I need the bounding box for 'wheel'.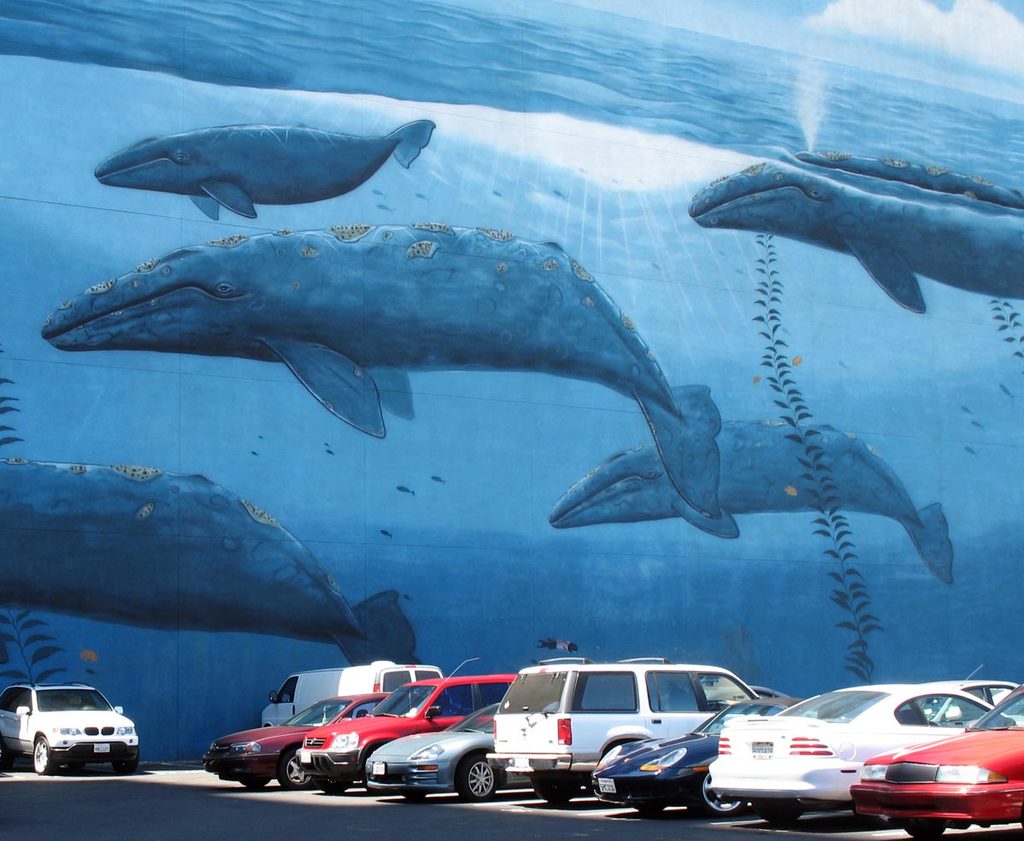
Here it is: locate(632, 803, 667, 814).
